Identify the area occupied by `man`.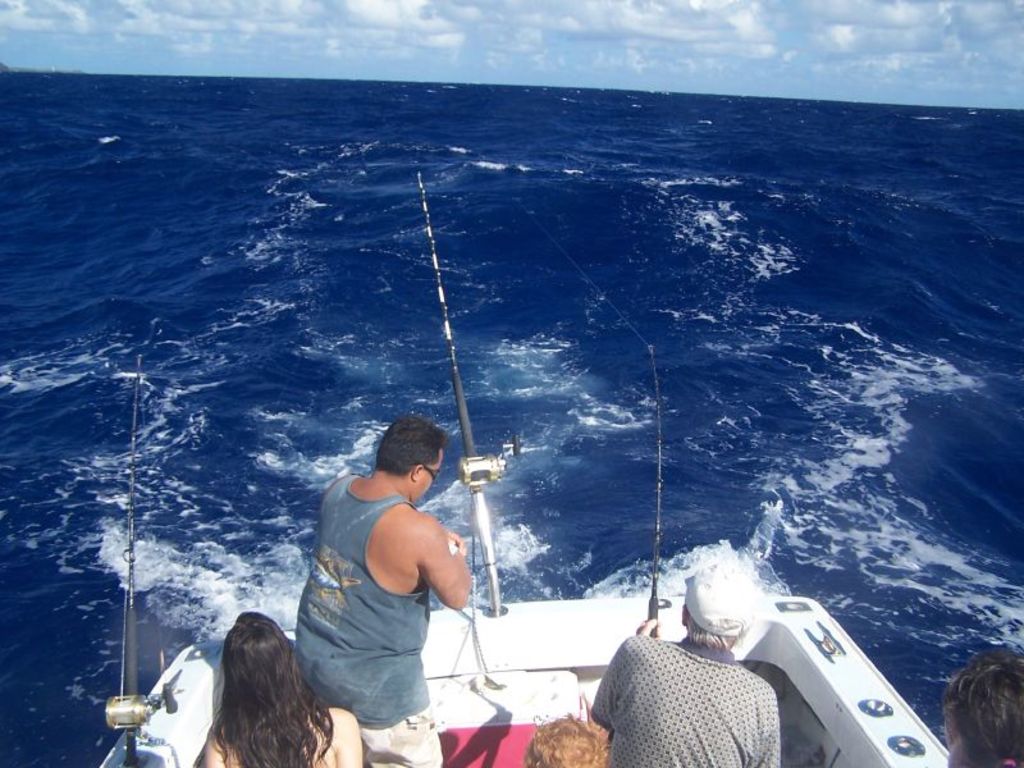
Area: box(586, 561, 780, 767).
